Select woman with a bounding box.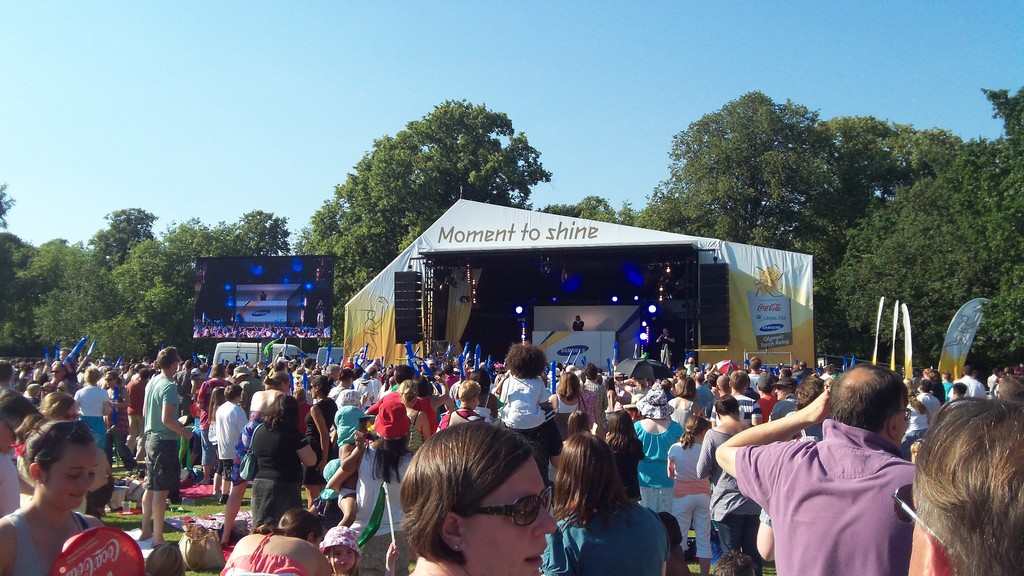
(x1=405, y1=416, x2=561, y2=575).
